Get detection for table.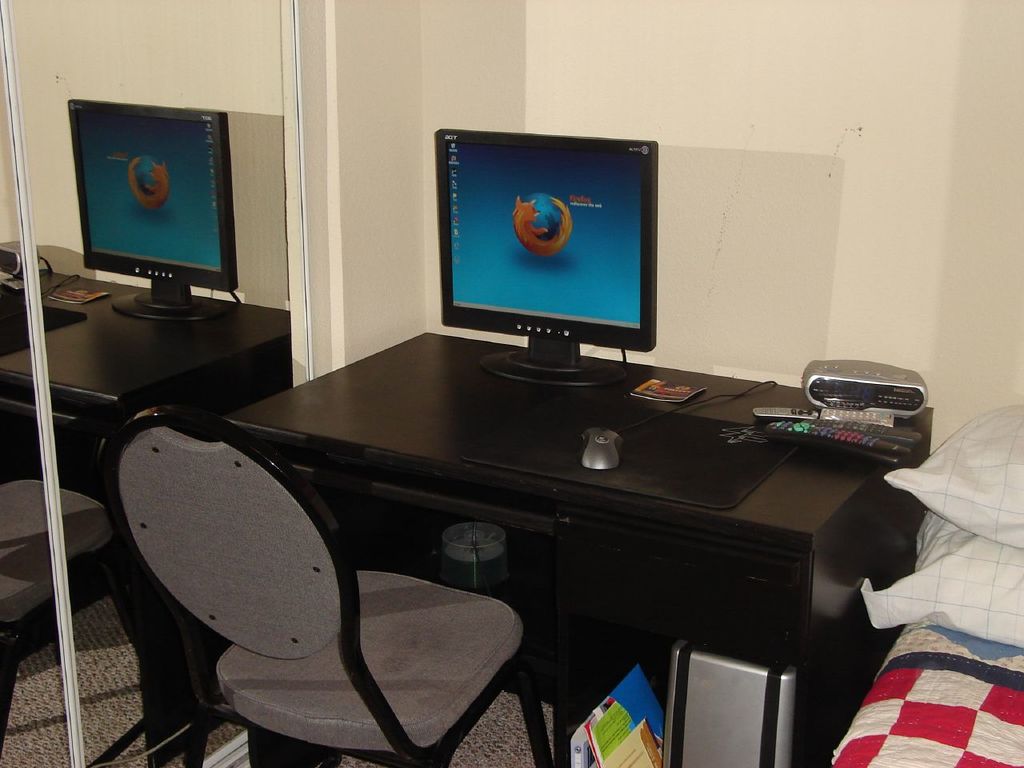
Detection: 220 328 938 752.
